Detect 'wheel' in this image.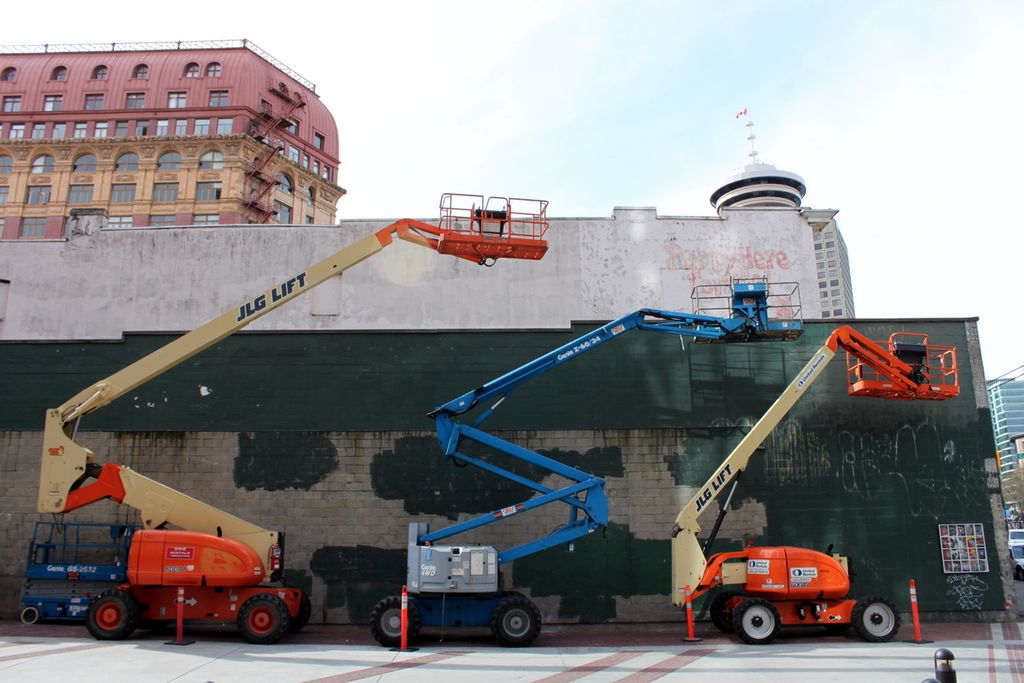
Detection: {"left": 483, "top": 600, "right": 556, "bottom": 656}.
